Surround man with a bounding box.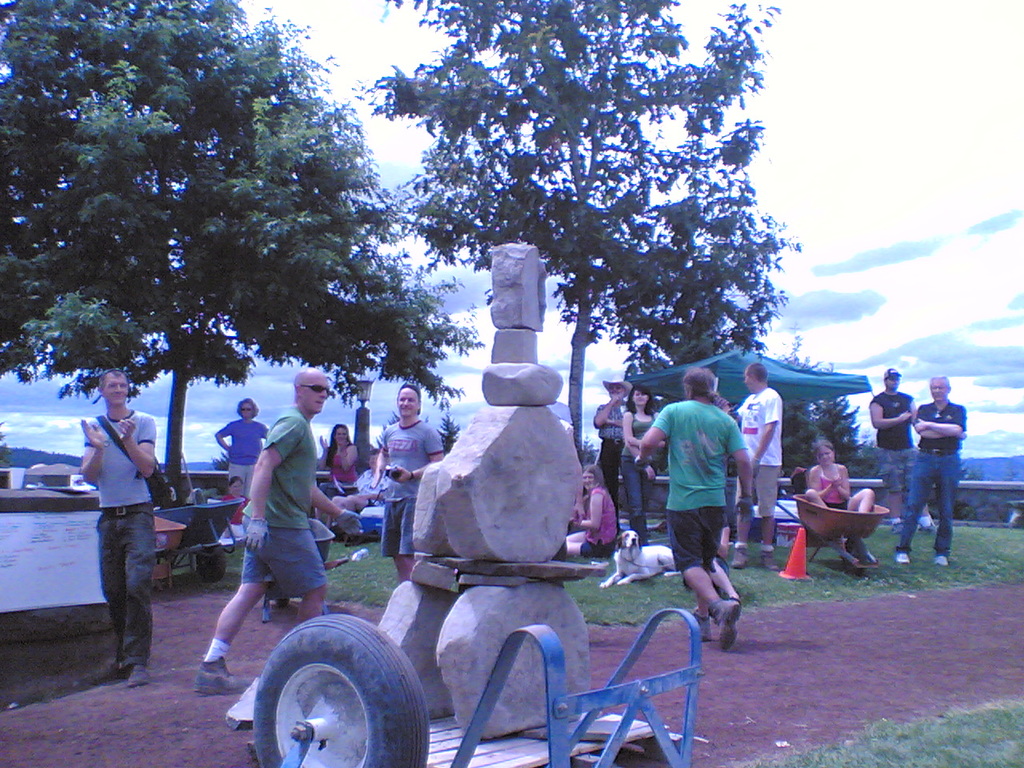
(898, 378, 966, 562).
